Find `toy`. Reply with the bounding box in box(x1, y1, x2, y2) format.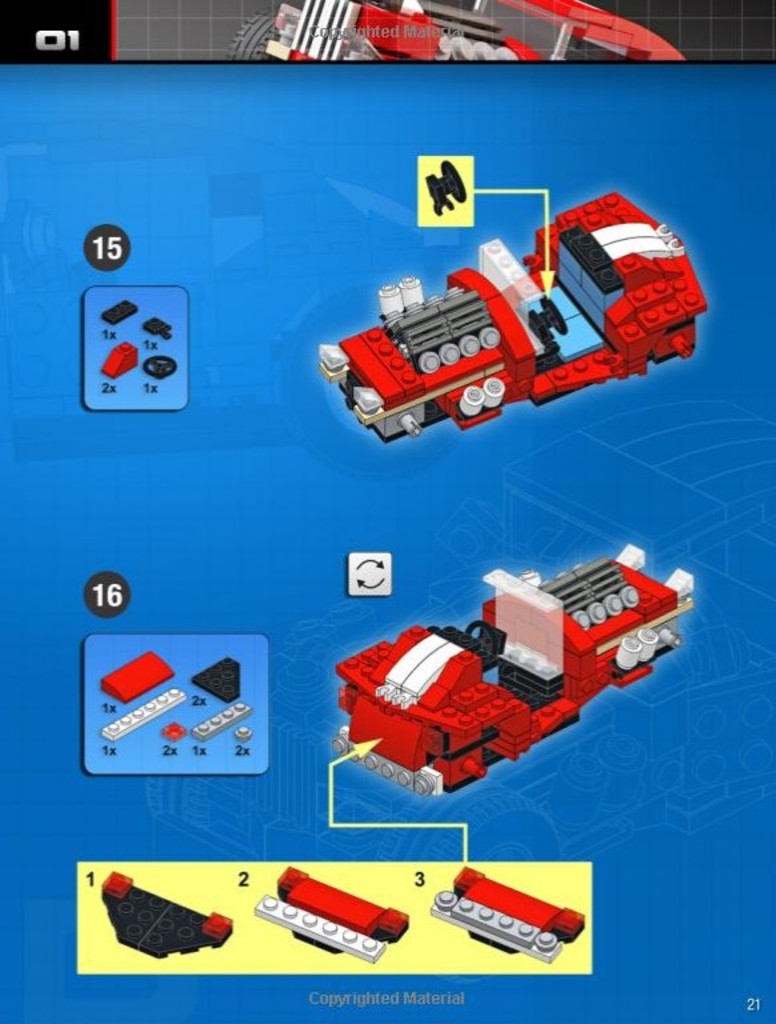
box(97, 677, 189, 744).
